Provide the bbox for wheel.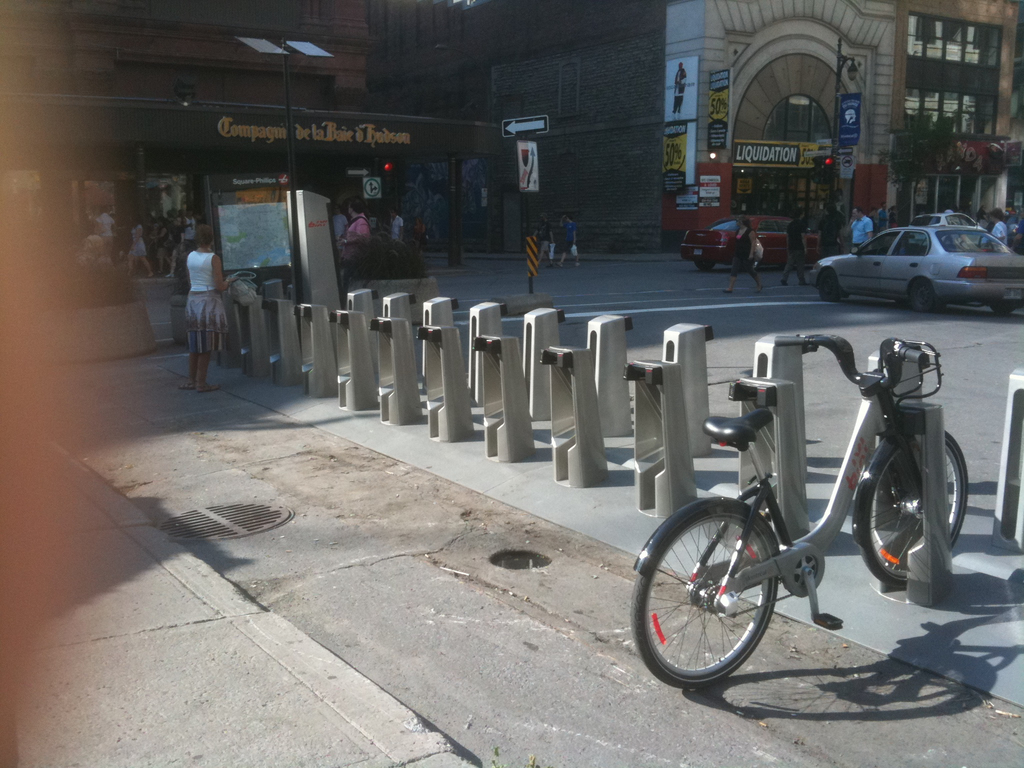
x1=819 y1=269 x2=842 y2=307.
